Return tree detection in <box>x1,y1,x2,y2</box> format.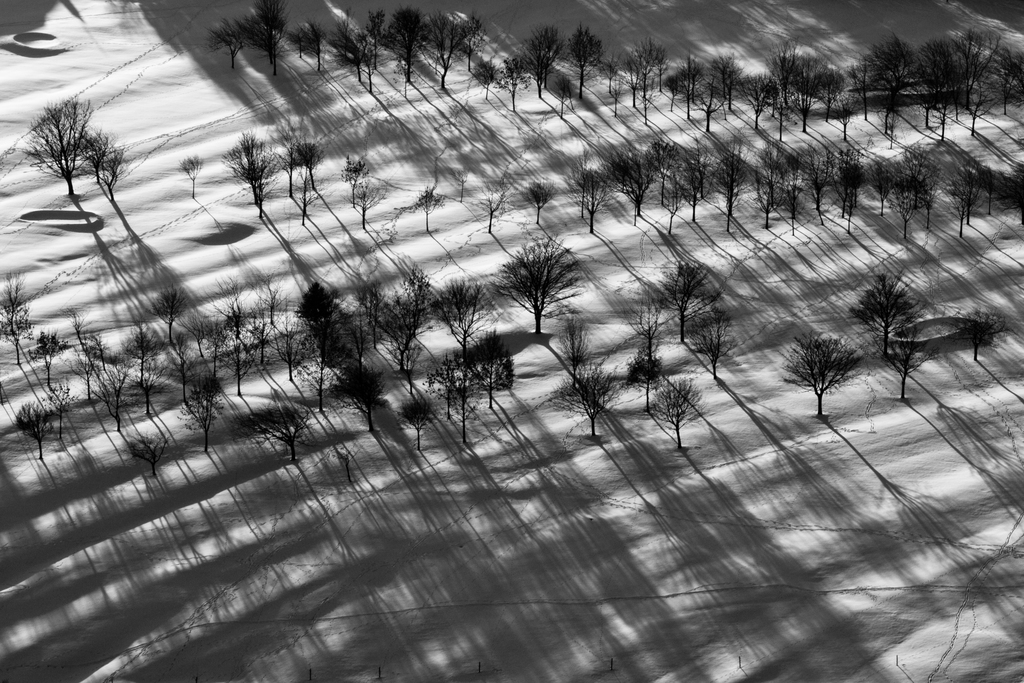
<box>13,398,61,473</box>.
